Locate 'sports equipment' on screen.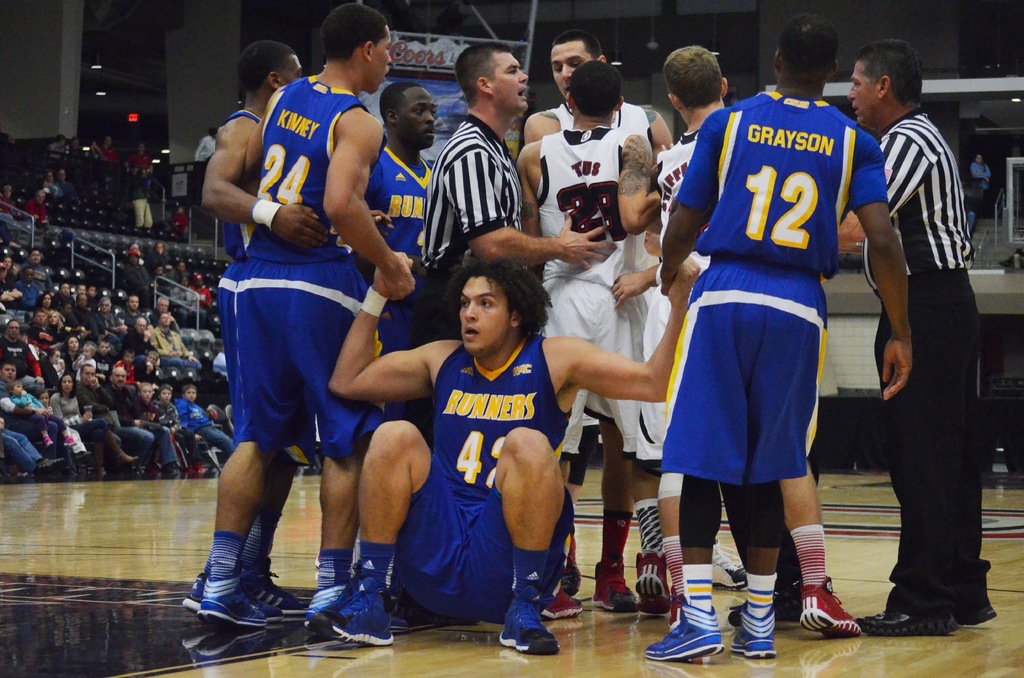
On screen at [643, 603, 726, 666].
